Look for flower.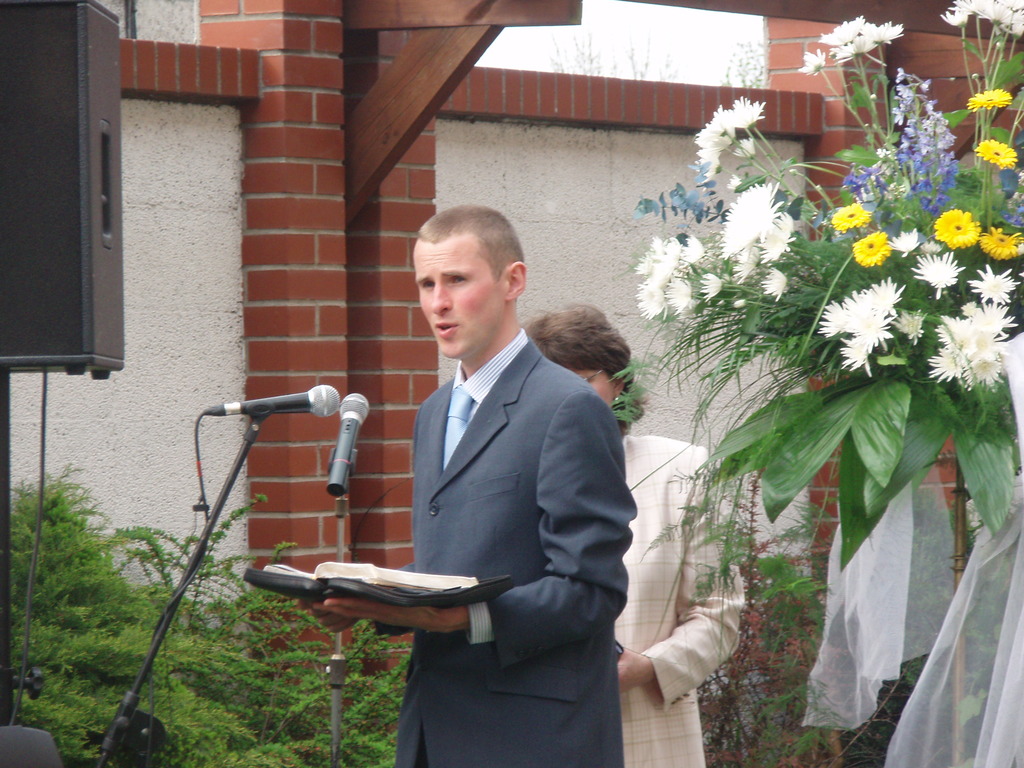
Found: <region>695, 108, 743, 152</region>.
